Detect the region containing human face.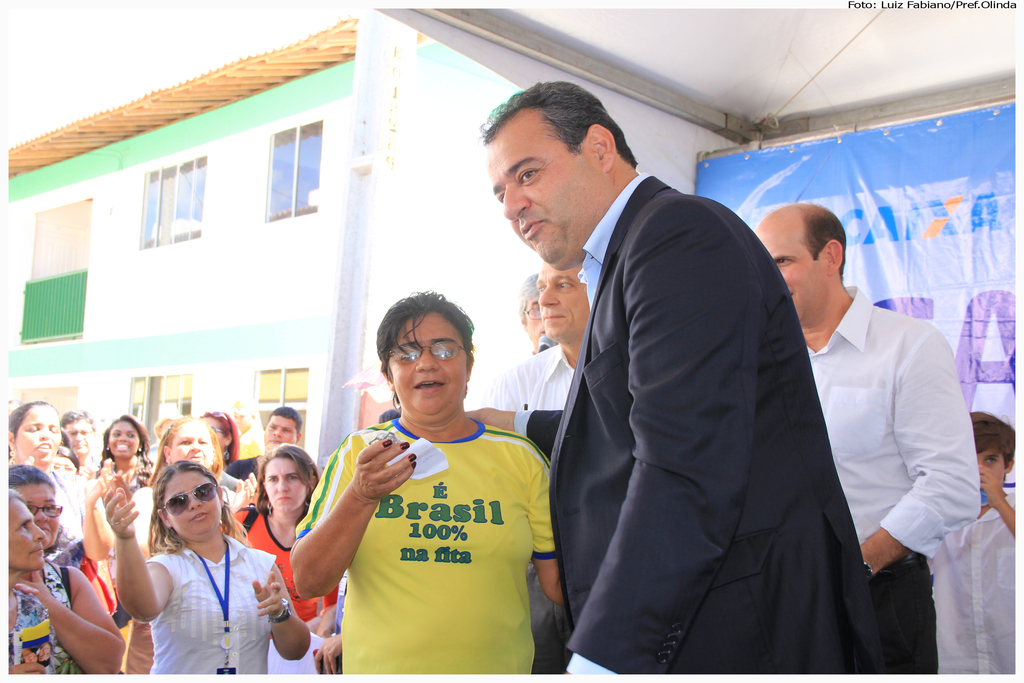
(x1=264, y1=460, x2=312, y2=514).
